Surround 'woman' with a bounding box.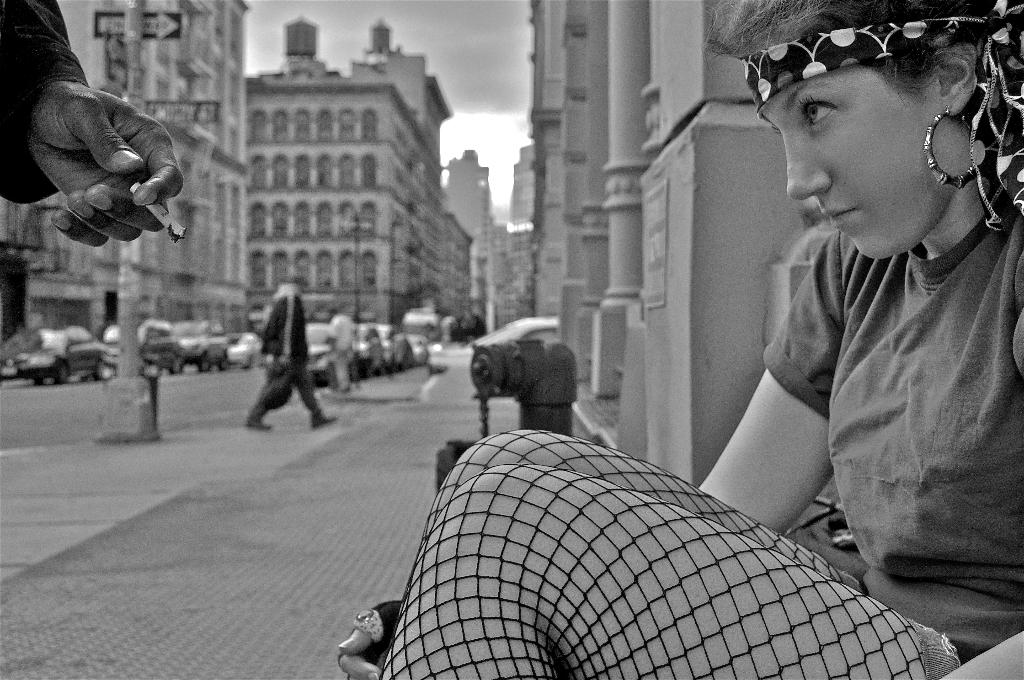
(left=588, top=0, right=1001, bottom=671).
